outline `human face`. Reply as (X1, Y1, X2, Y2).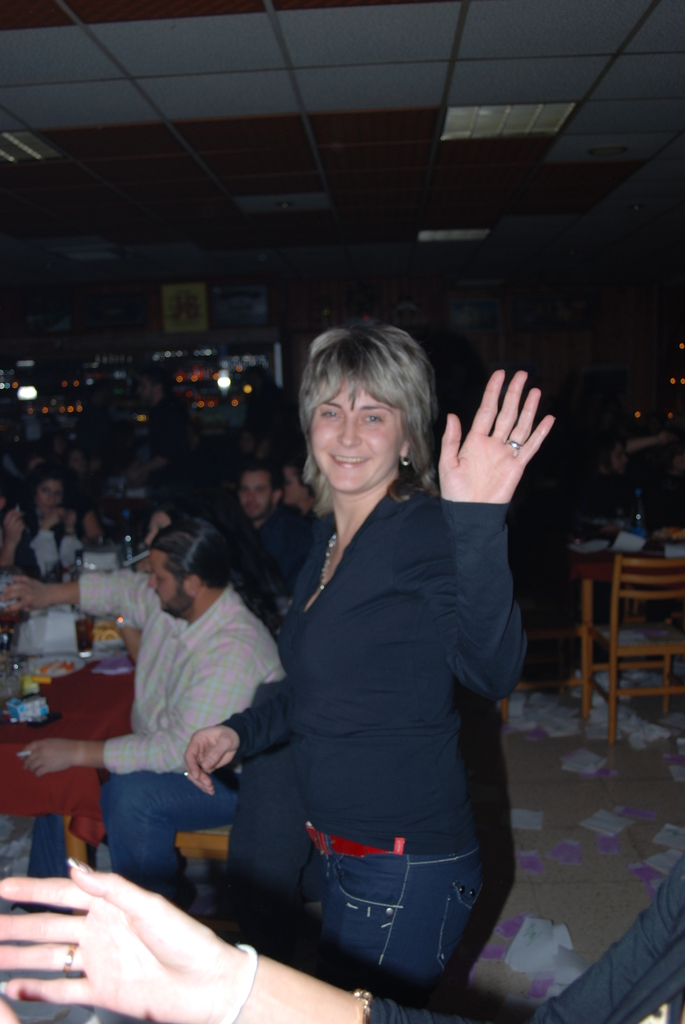
(150, 552, 190, 616).
